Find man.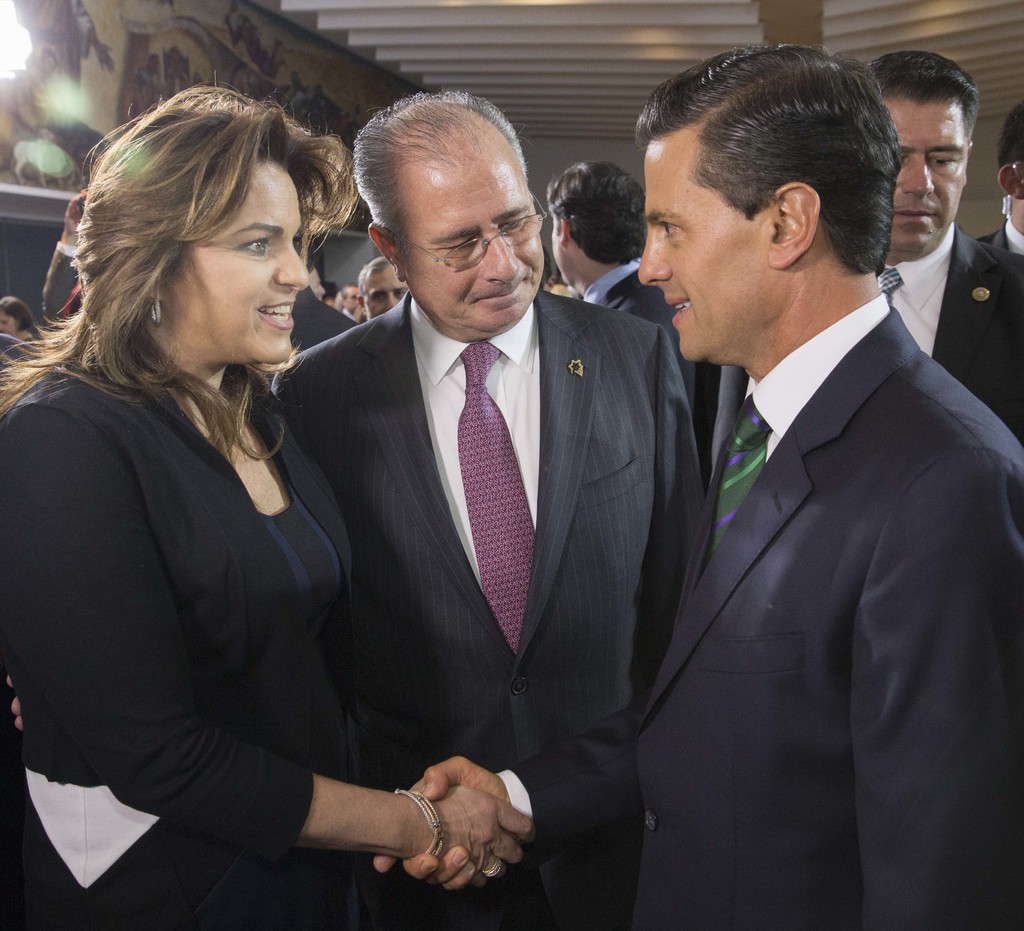
Rect(358, 261, 404, 312).
